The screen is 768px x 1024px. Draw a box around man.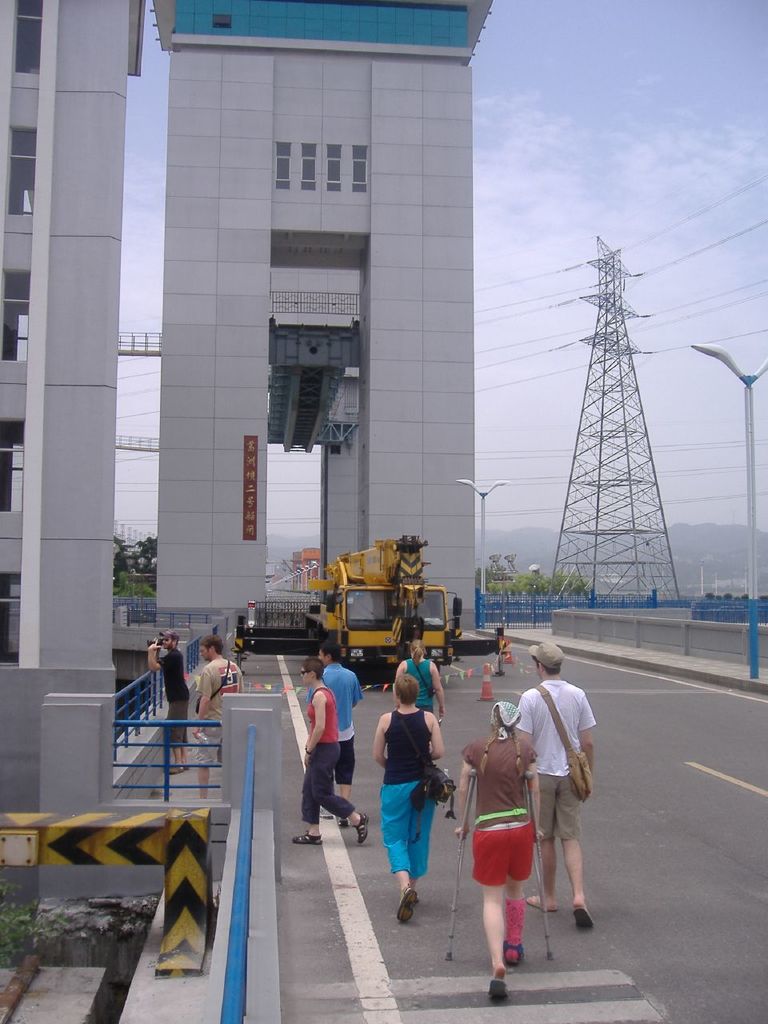
region(309, 644, 360, 827).
